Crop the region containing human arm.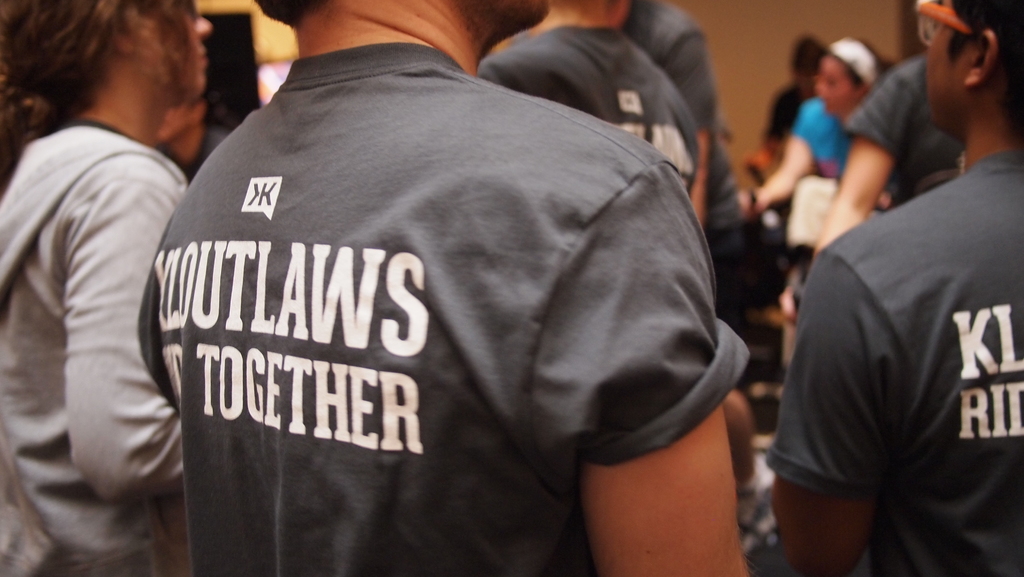
Crop region: [x1=63, y1=159, x2=195, y2=514].
